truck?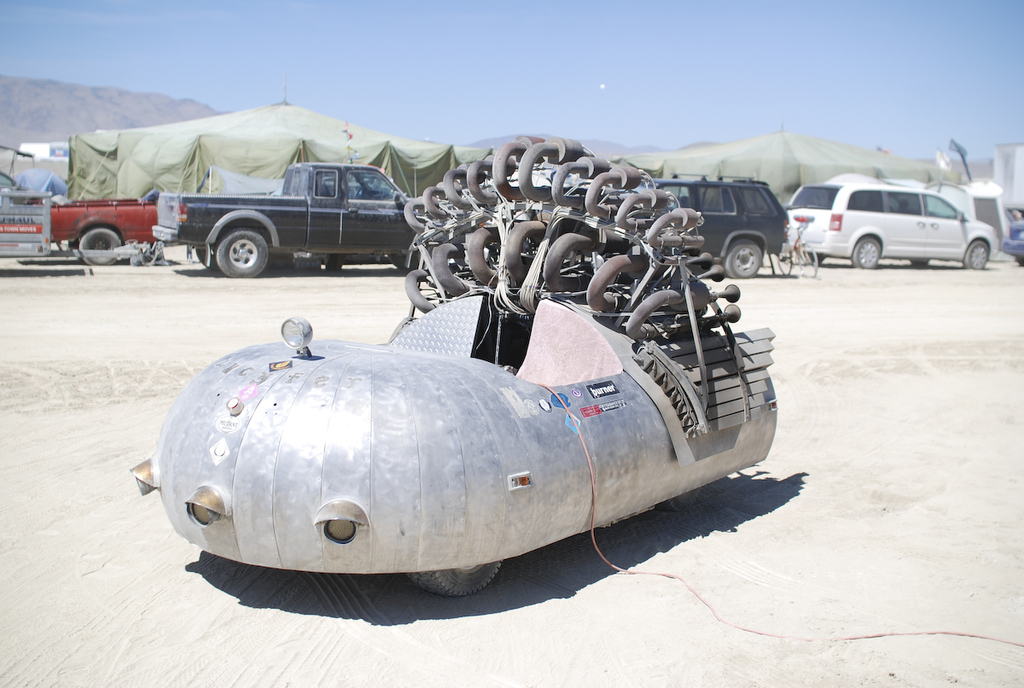
0, 187, 157, 264
